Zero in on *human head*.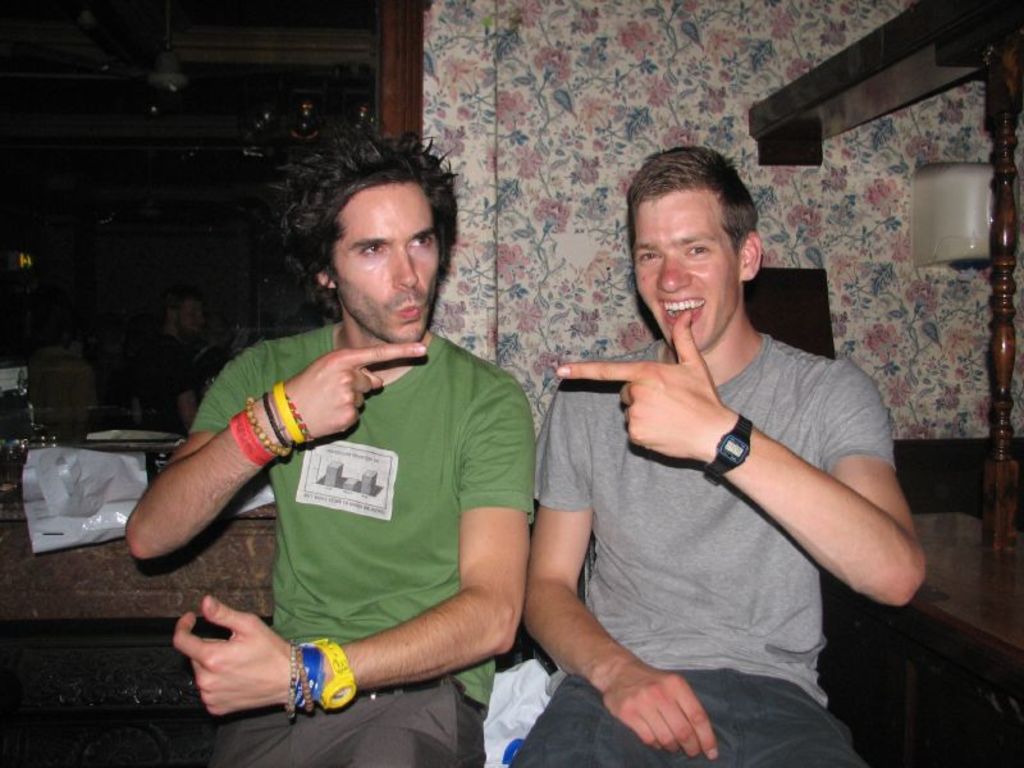
Zeroed in: box=[169, 283, 205, 340].
